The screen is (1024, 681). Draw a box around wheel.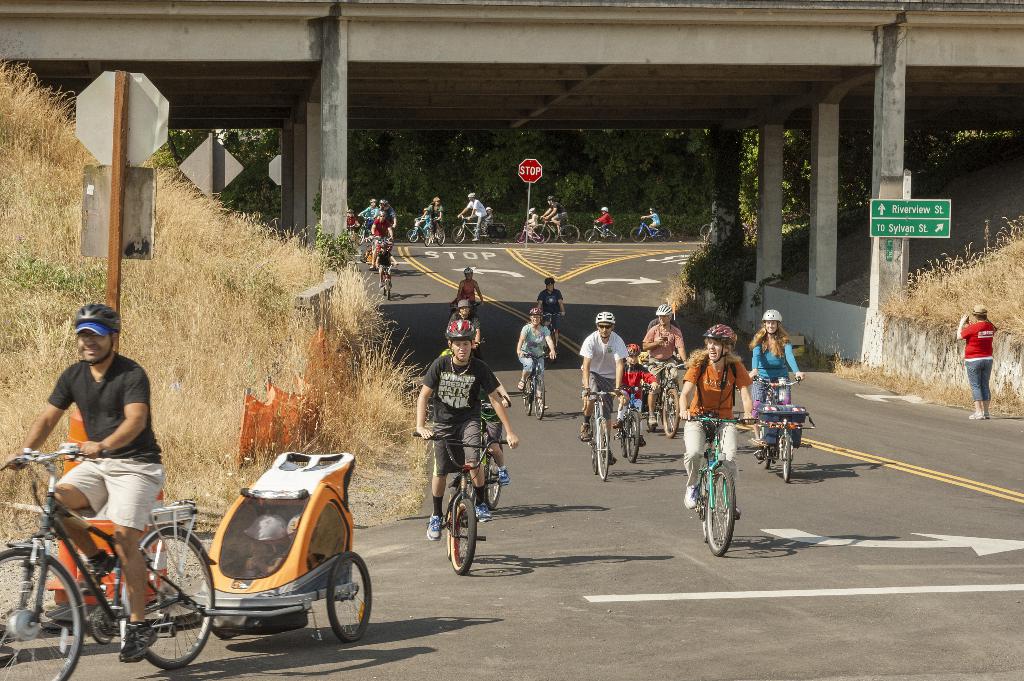
561, 226, 584, 245.
